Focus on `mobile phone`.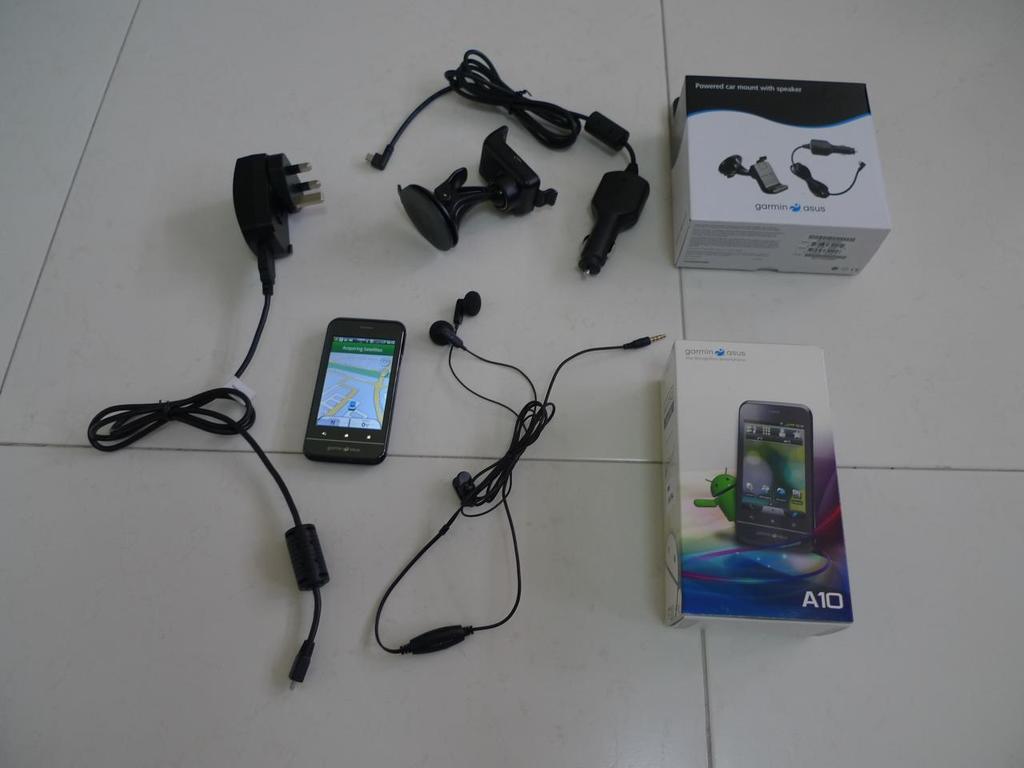
Focused at [x1=296, y1=310, x2=395, y2=469].
